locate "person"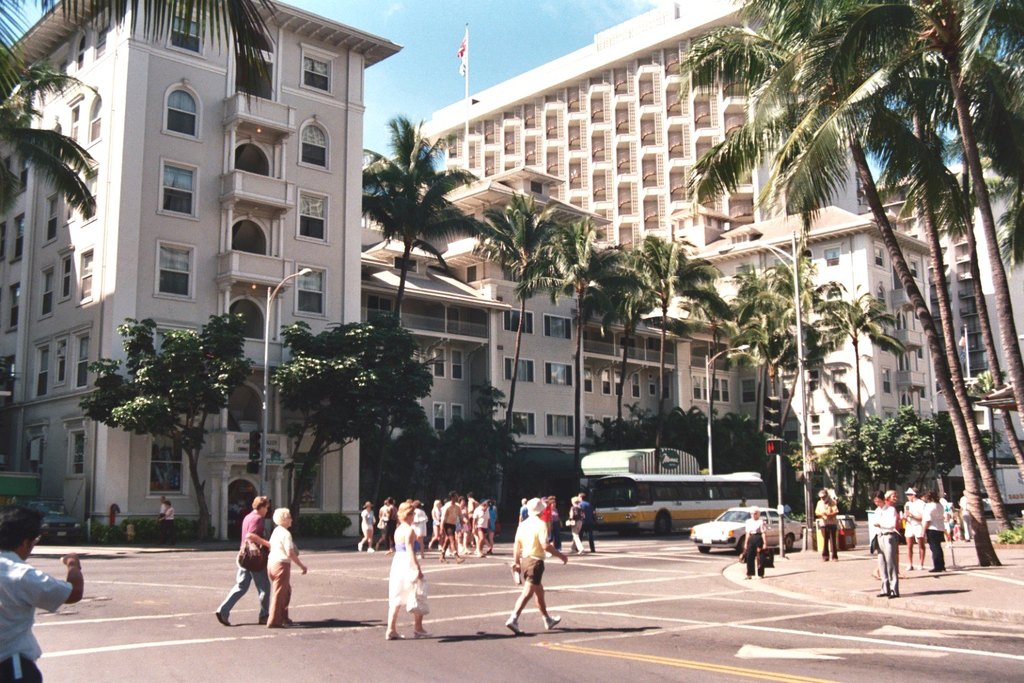
<bbox>735, 507, 768, 581</bbox>
